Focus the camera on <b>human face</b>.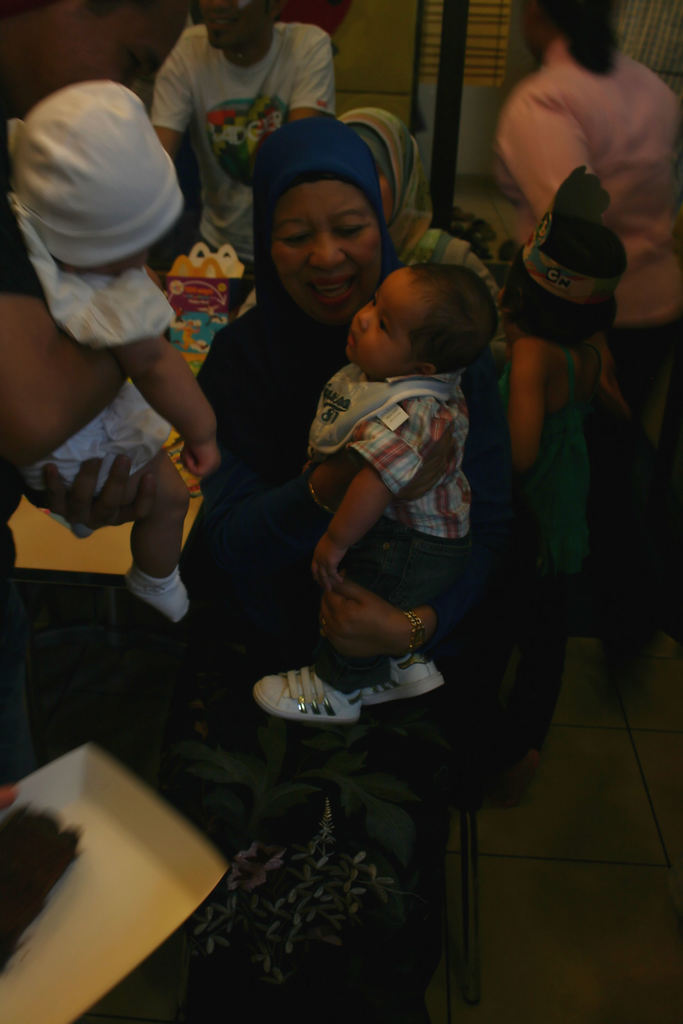
Focus region: locate(197, 0, 269, 52).
